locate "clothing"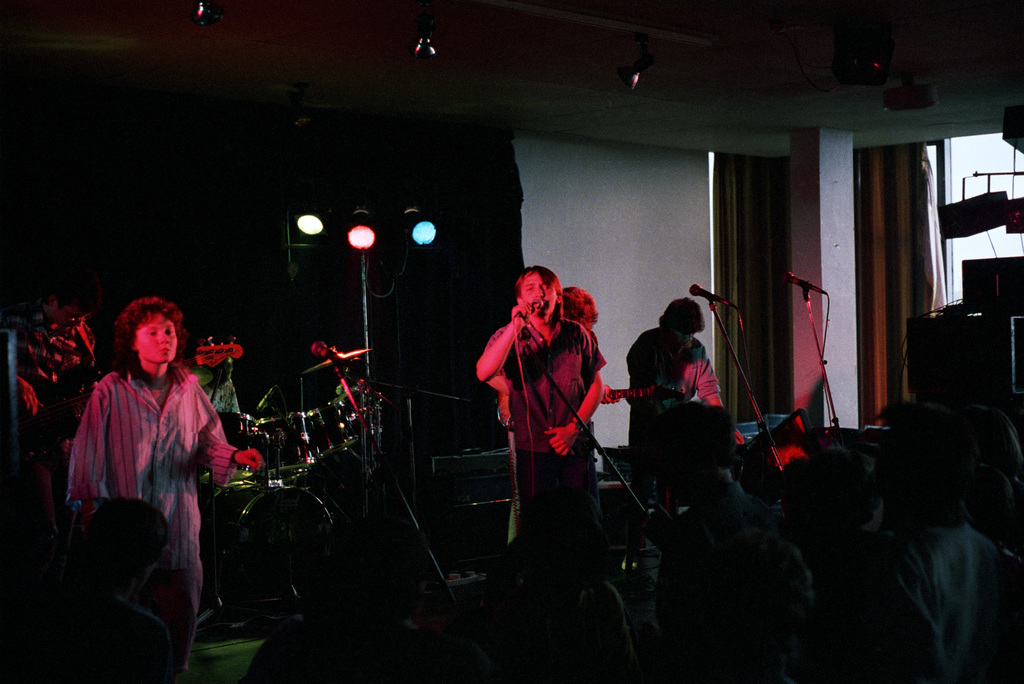
495:318:608:553
